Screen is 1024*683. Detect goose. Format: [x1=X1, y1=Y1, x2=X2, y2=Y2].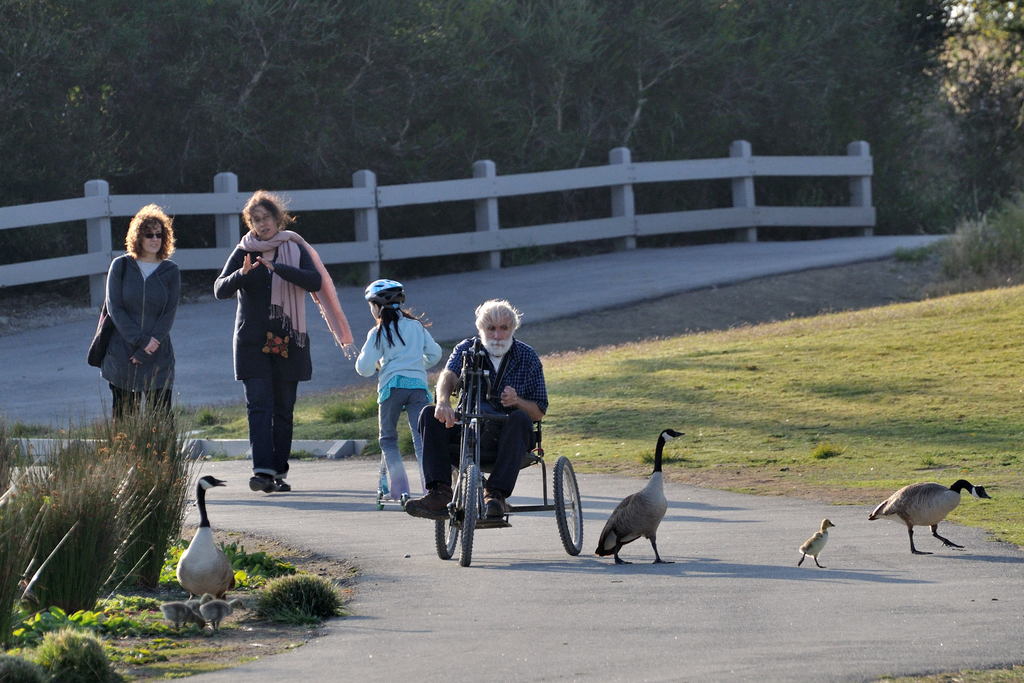
[x1=875, y1=478, x2=990, y2=553].
